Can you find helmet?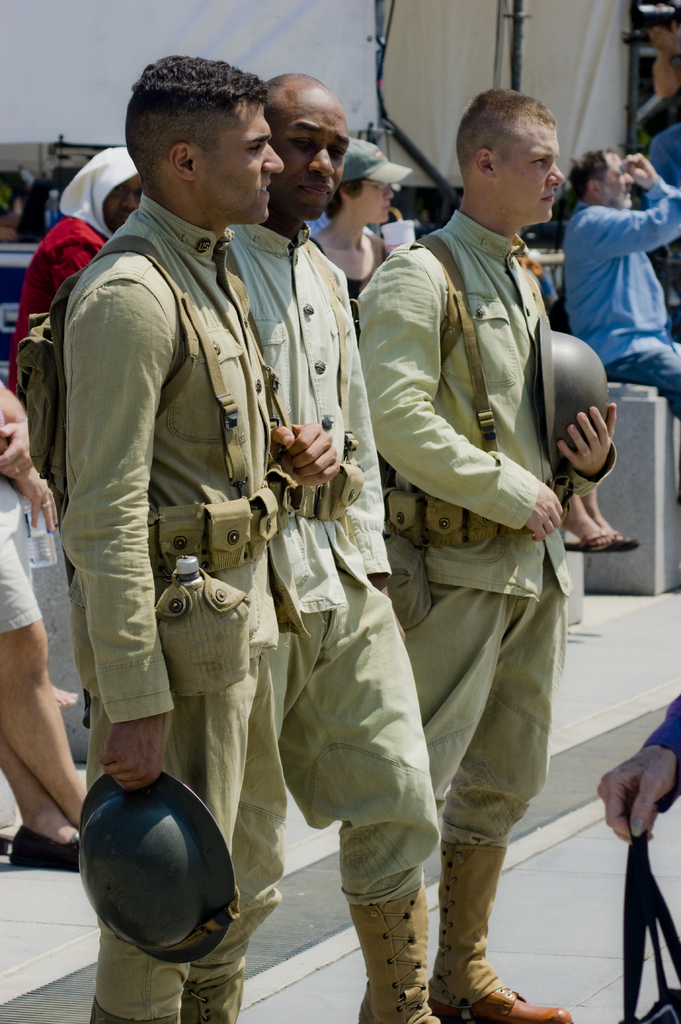
Yes, bounding box: <region>539, 311, 609, 506</region>.
